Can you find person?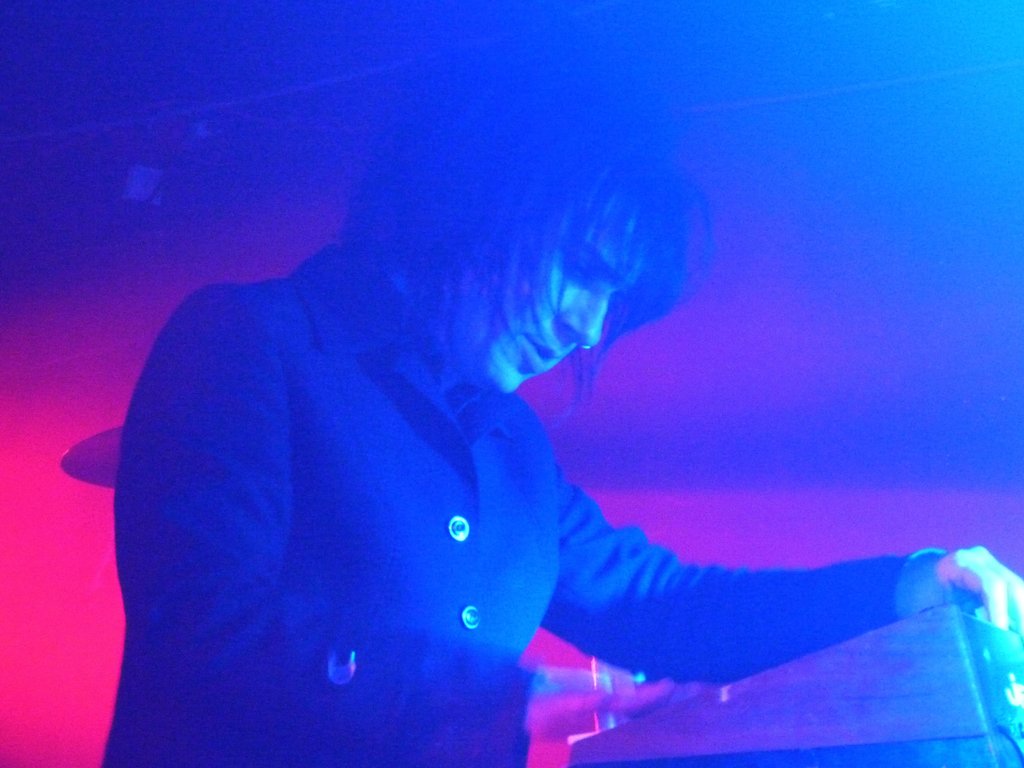
Yes, bounding box: [left=111, top=87, right=1023, bottom=767].
